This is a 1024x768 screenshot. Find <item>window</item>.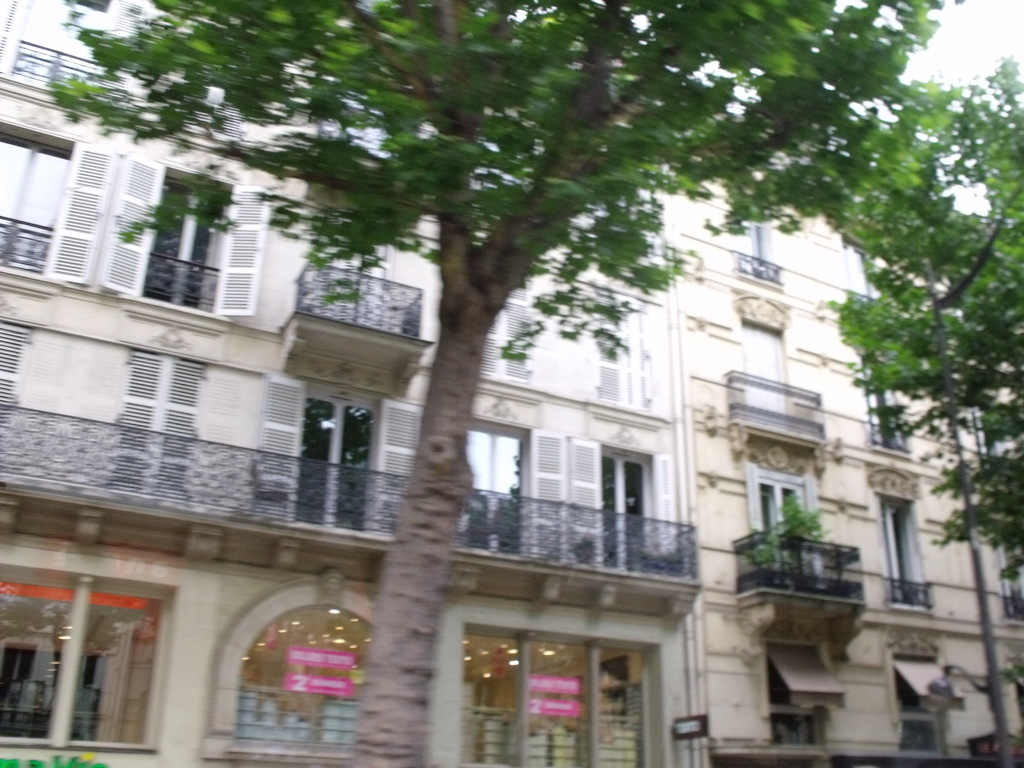
Bounding box: x1=745, y1=462, x2=815, y2=580.
